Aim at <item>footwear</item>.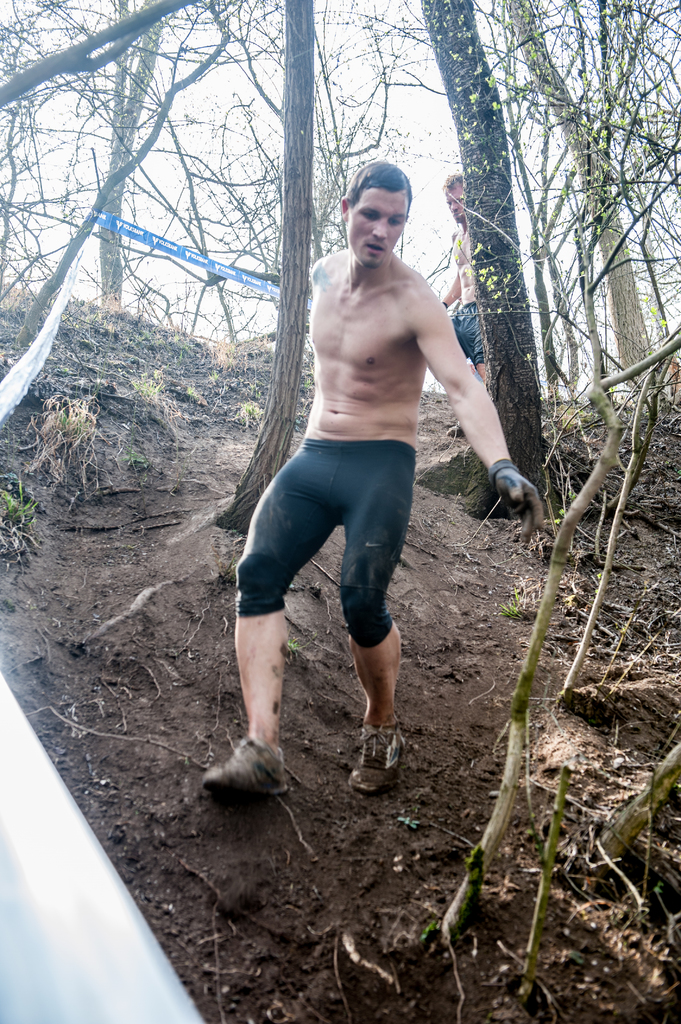
Aimed at {"left": 197, "top": 729, "right": 286, "bottom": 804}.
